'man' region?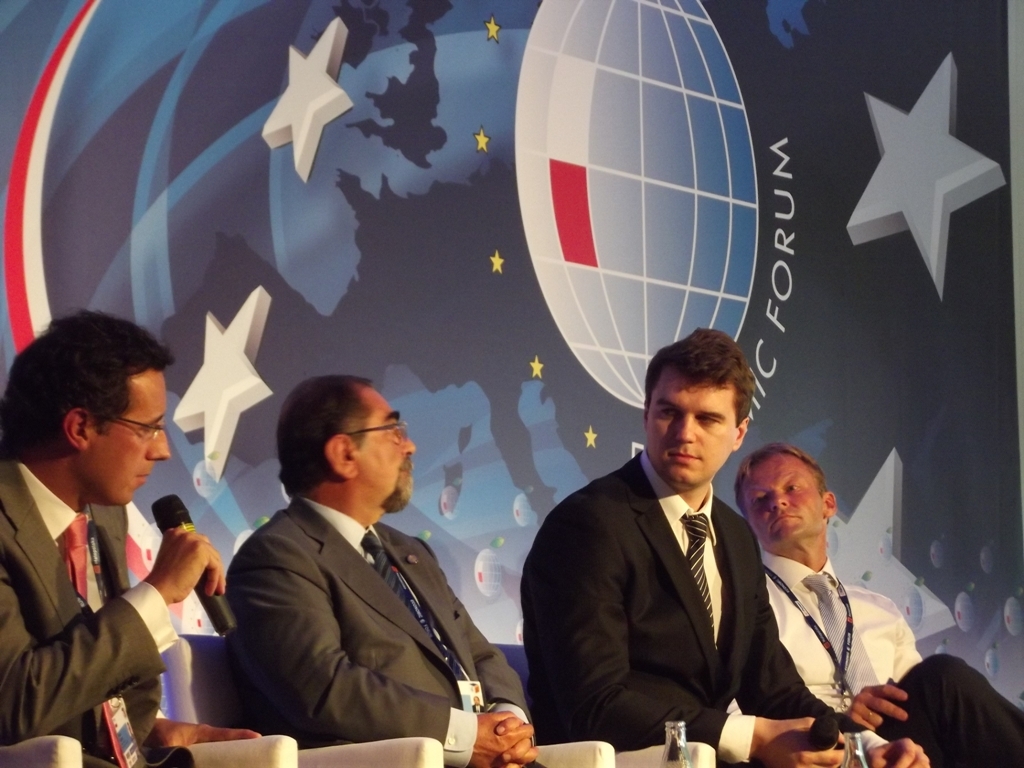
223,377,541,767
